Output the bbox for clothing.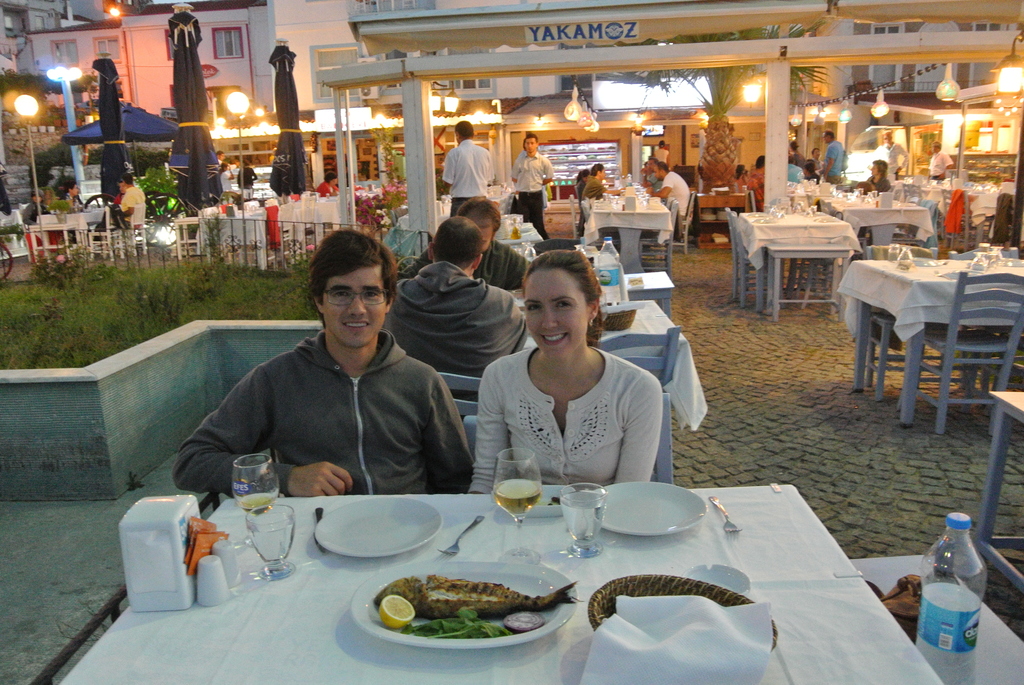
detection(858, 171, 888, 239).
